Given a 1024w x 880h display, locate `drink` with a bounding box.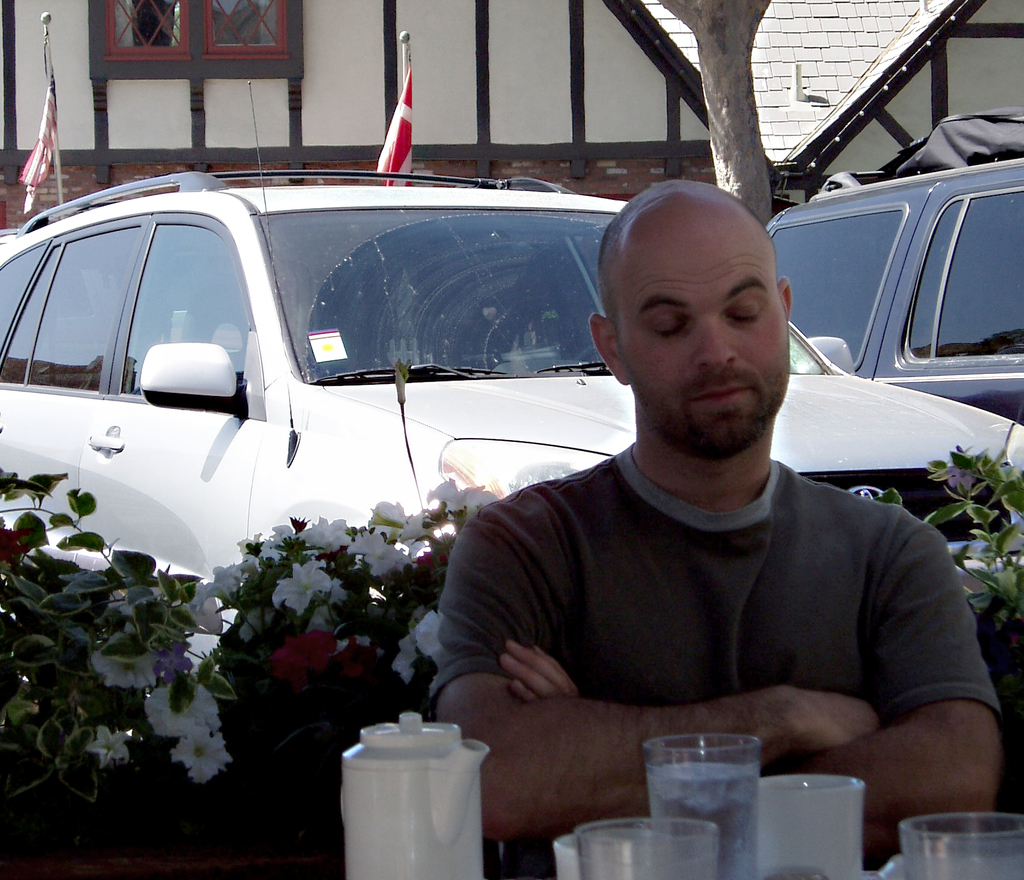
Located: {"left": 644, "top": 758, "right": 762, "bottom": 879}.
